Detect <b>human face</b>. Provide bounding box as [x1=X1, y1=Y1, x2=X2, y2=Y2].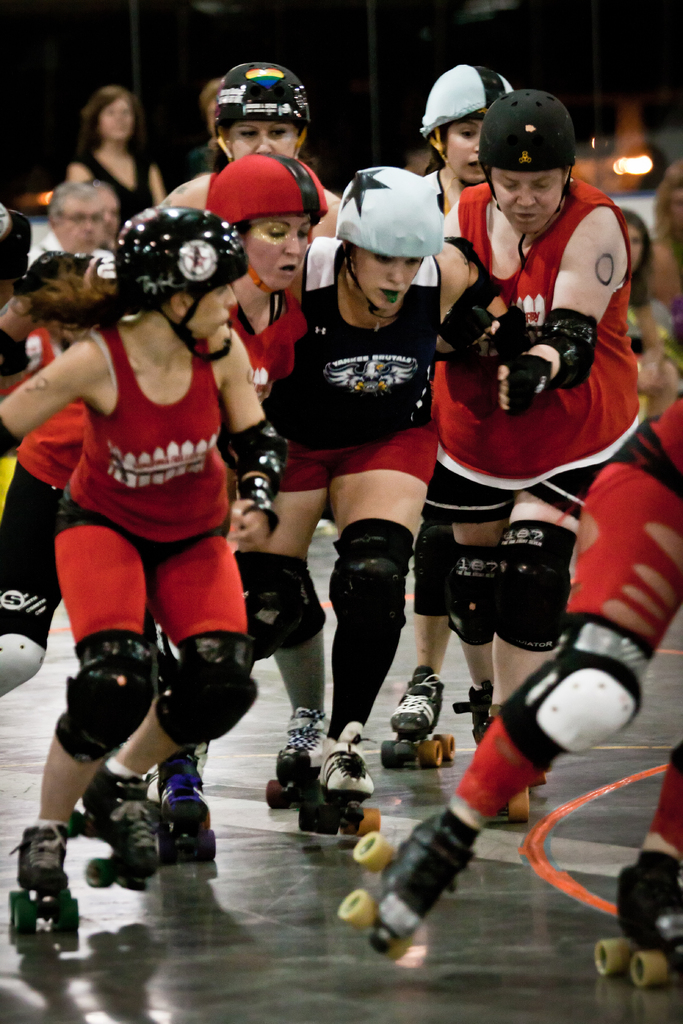
[x1=497, y1=166, x2=561, y2=226].
